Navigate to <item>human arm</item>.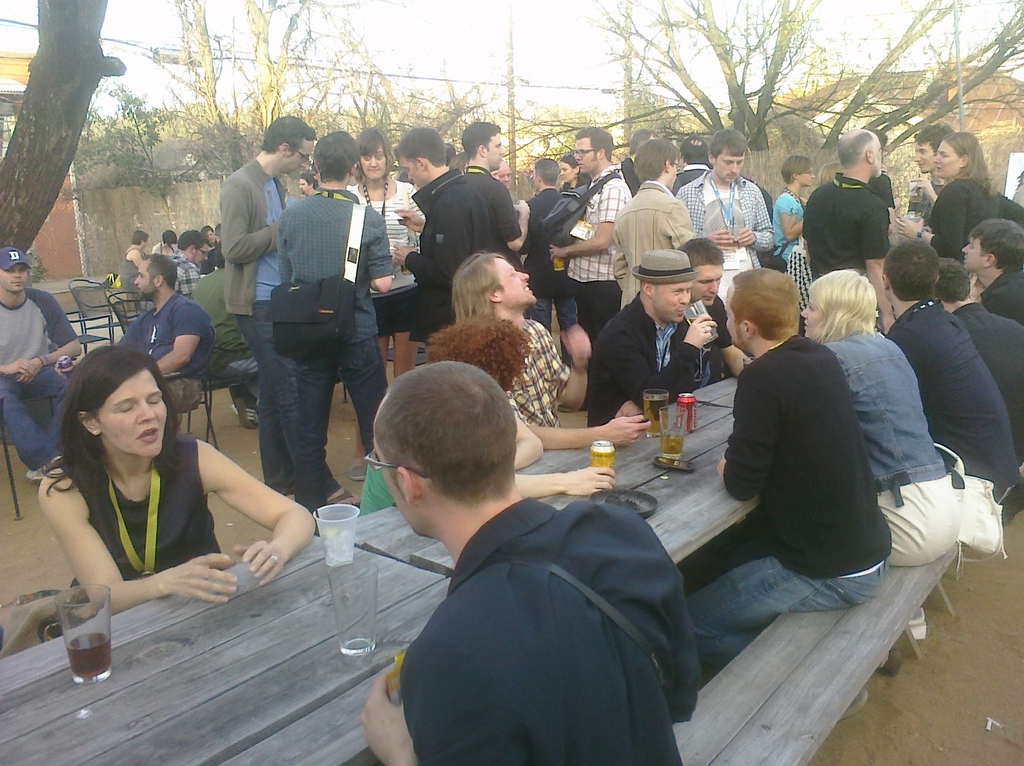
Navigation target: box=[708, 225, 733, 251].
